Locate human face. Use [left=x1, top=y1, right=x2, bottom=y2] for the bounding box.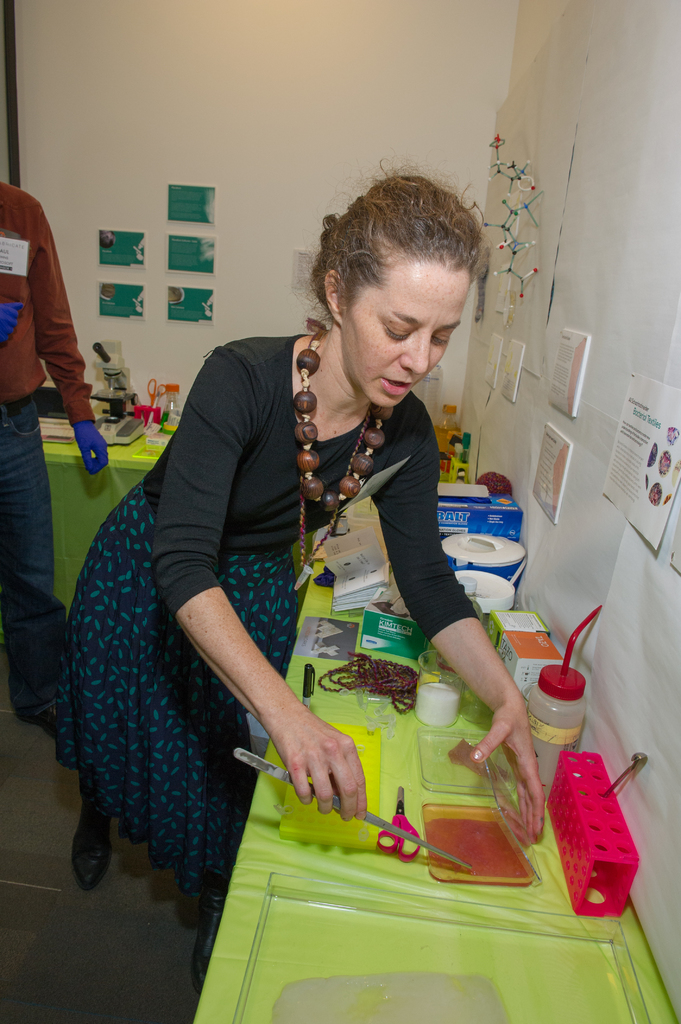
[left=342, top=264, right=469, bottom=408].
